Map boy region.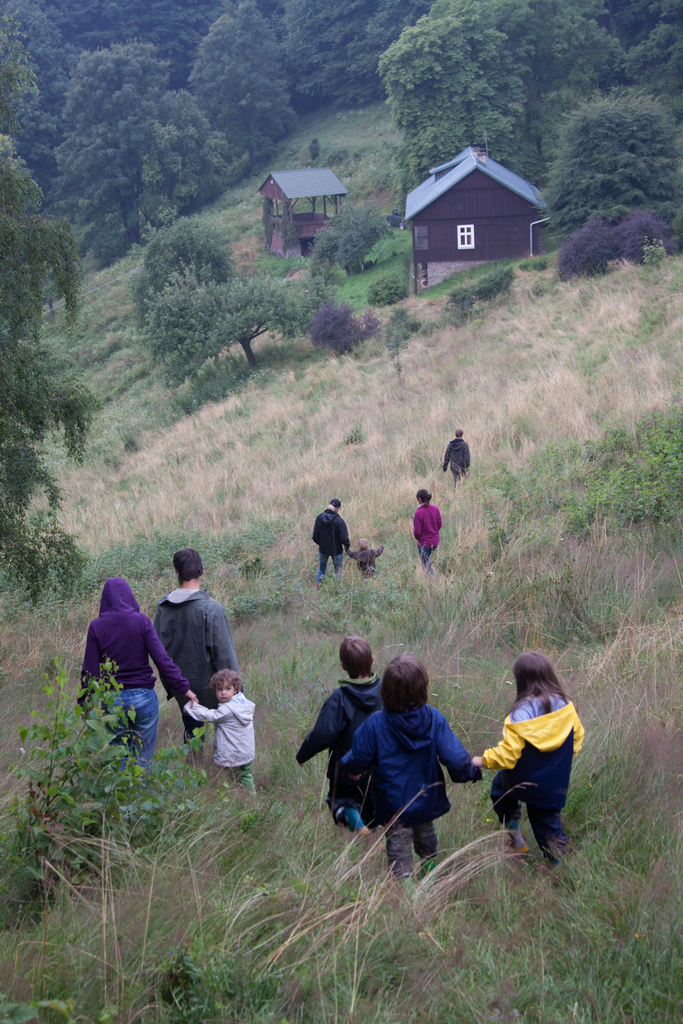
Mapped to 180, 664, 263, 814.
